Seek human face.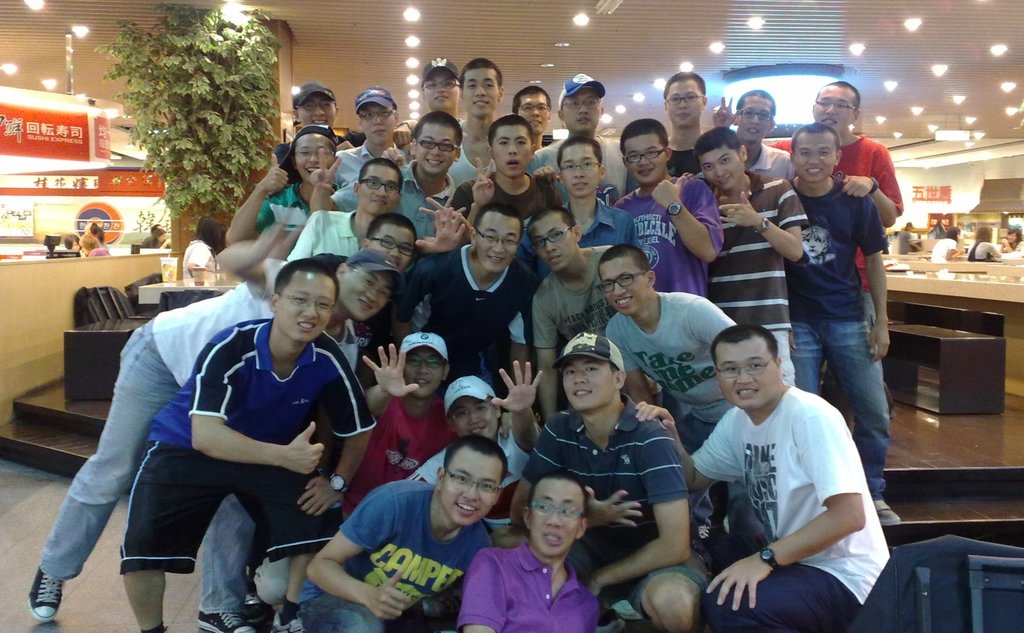
738 95 773 129.
